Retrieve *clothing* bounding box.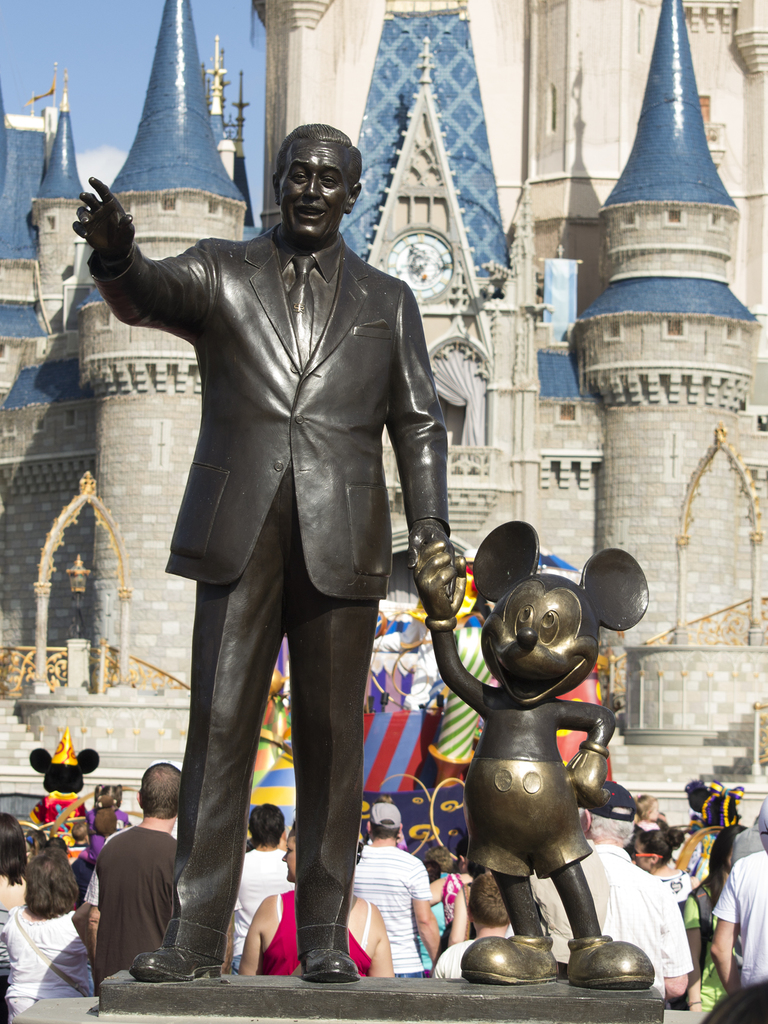
Bounding box: locate(0, 898, 95, 1022).
